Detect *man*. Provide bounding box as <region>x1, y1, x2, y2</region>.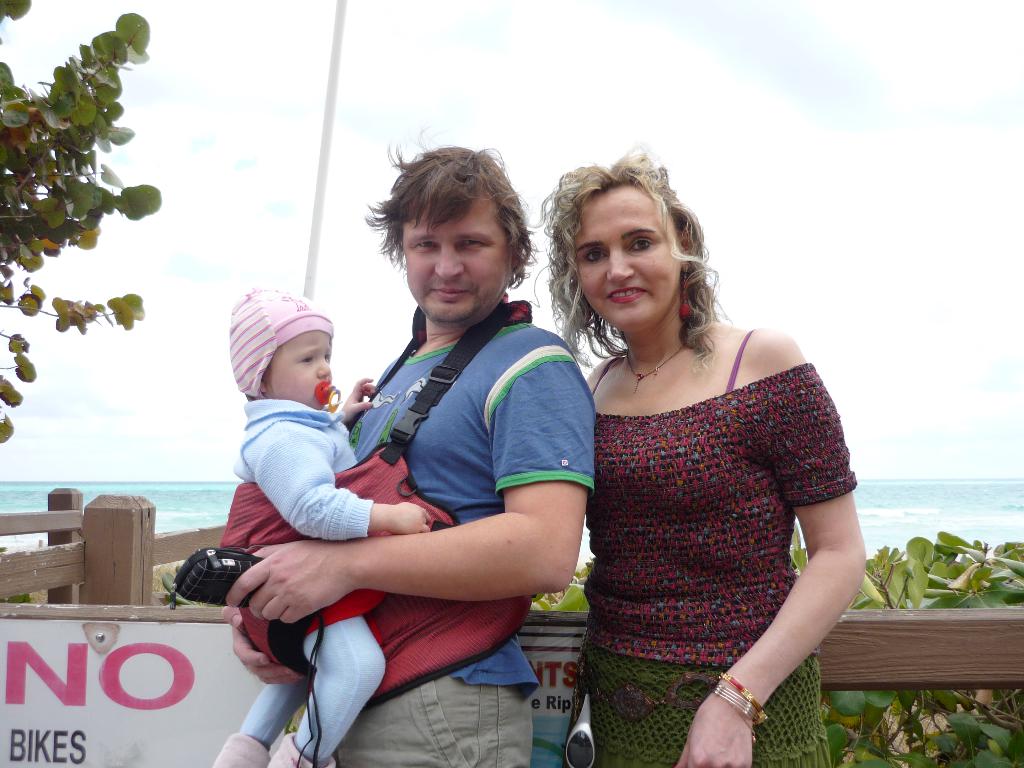
<region>209, 183, 603, 748</region>.
